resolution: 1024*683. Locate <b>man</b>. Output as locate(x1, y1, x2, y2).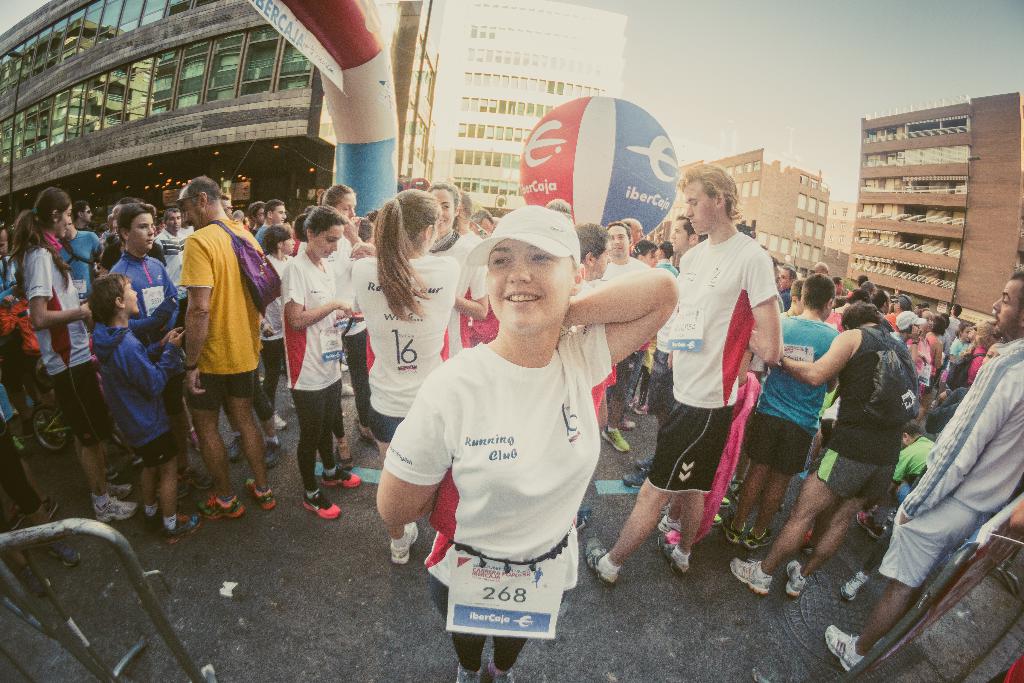
locate(668, 213, 709, 265).
